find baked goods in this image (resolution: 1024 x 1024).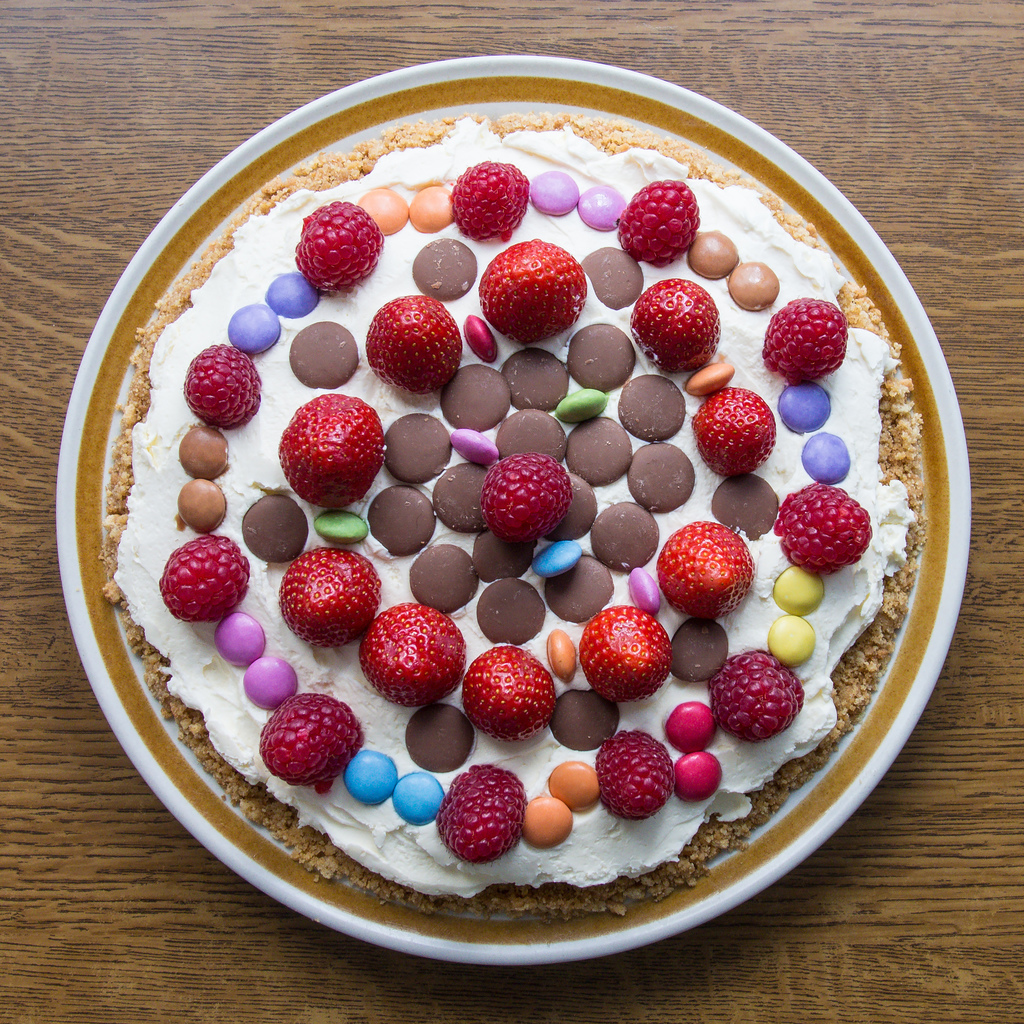
(left=99, top=106, right=929, bottom=924).
